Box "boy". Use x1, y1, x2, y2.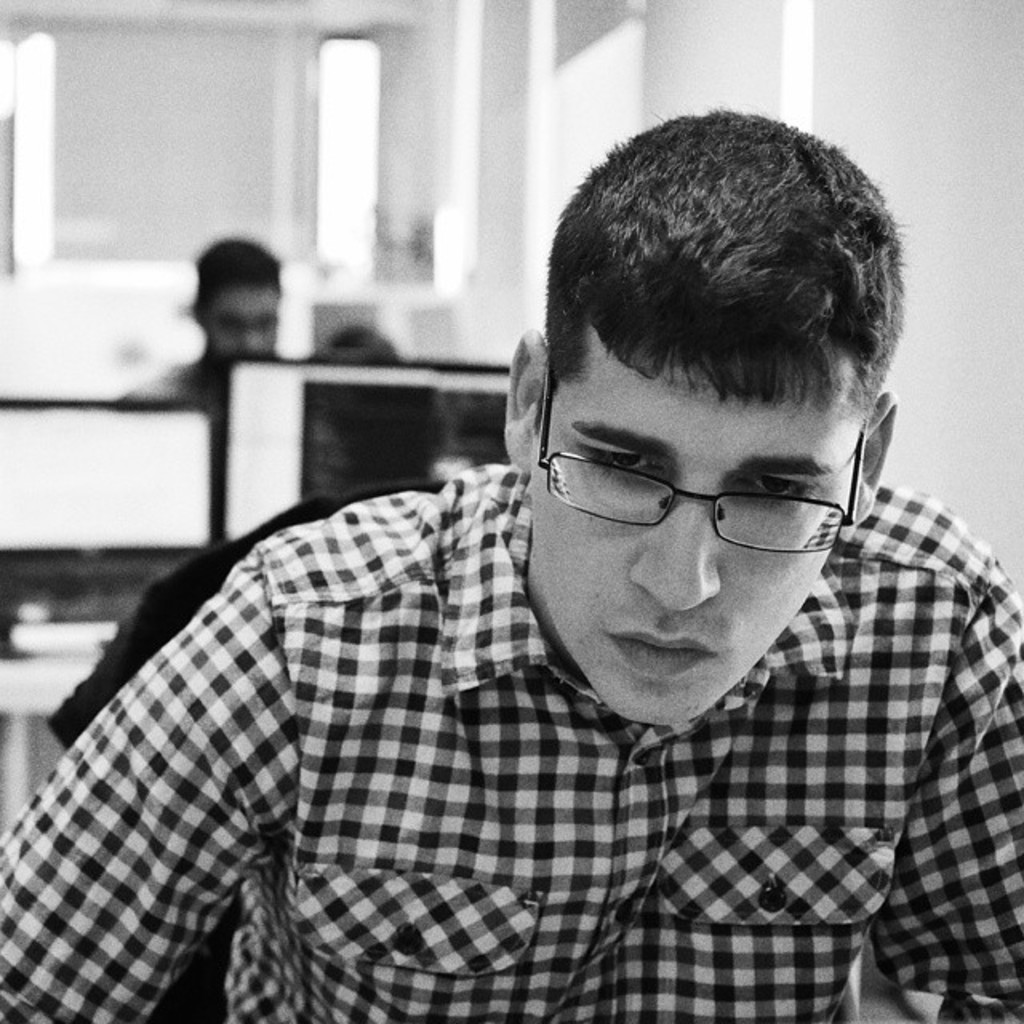
0, 109, 1022, 1022.
